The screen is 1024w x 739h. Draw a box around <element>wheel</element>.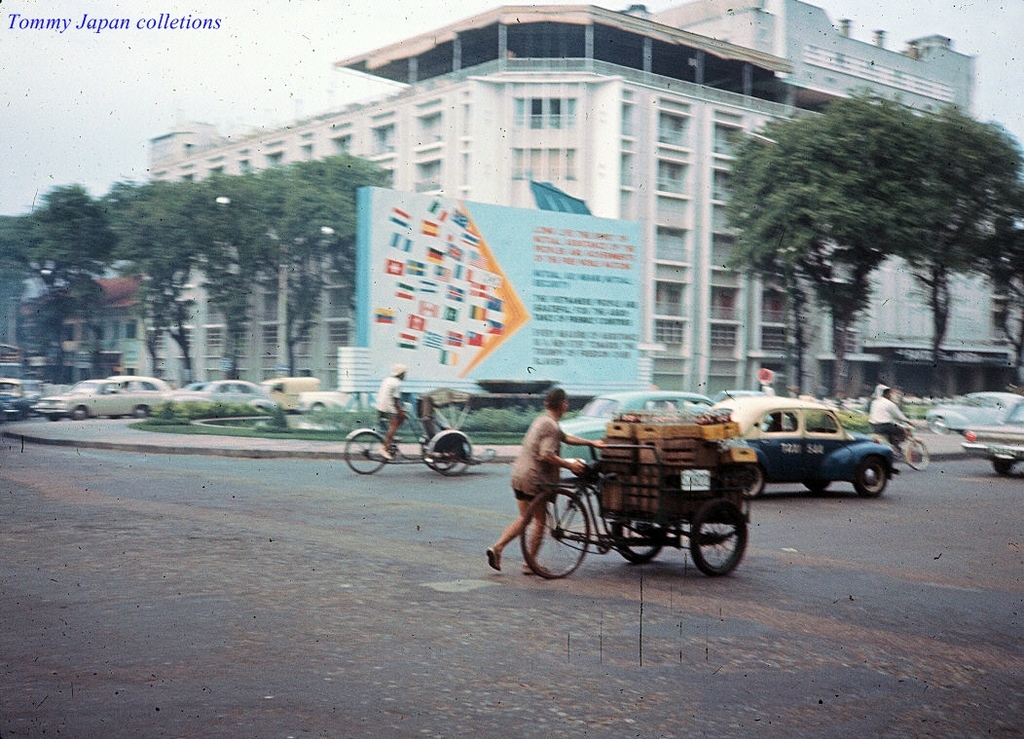
bbox=(426, 461, 452, 471).
